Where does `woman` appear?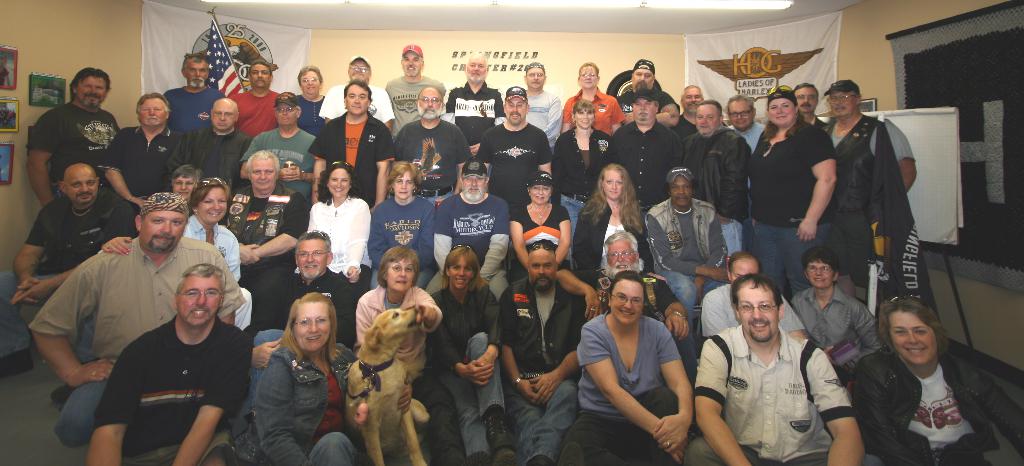
Appears at 179/179/250/328.
